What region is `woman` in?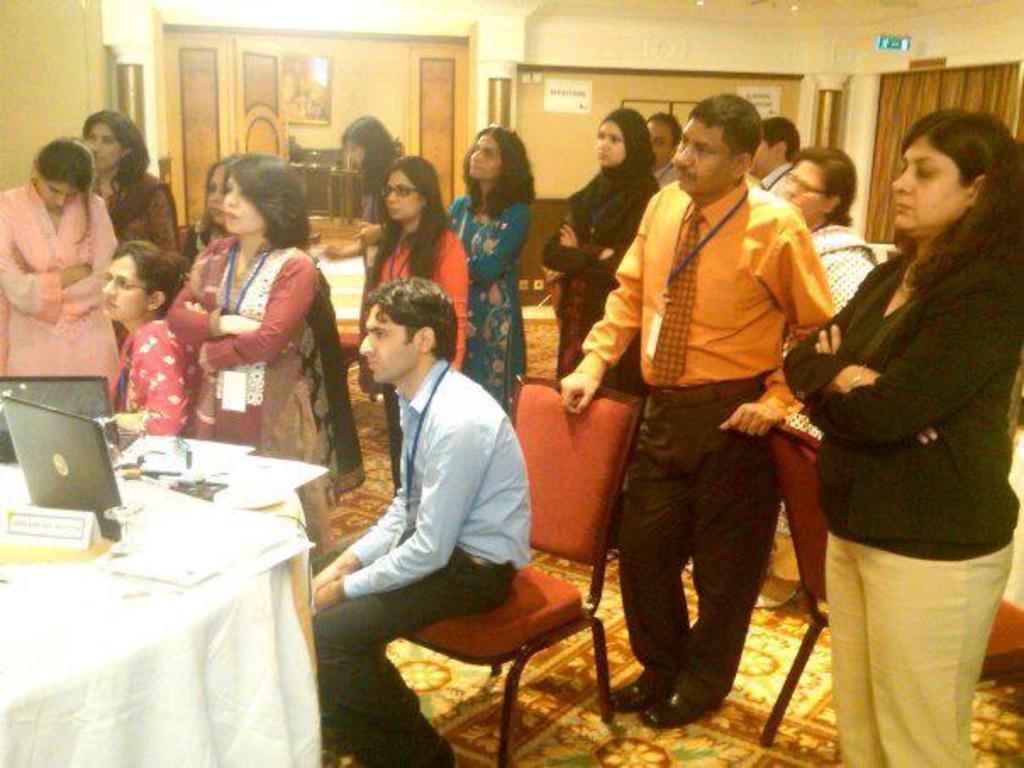
(541,109,661,388).
